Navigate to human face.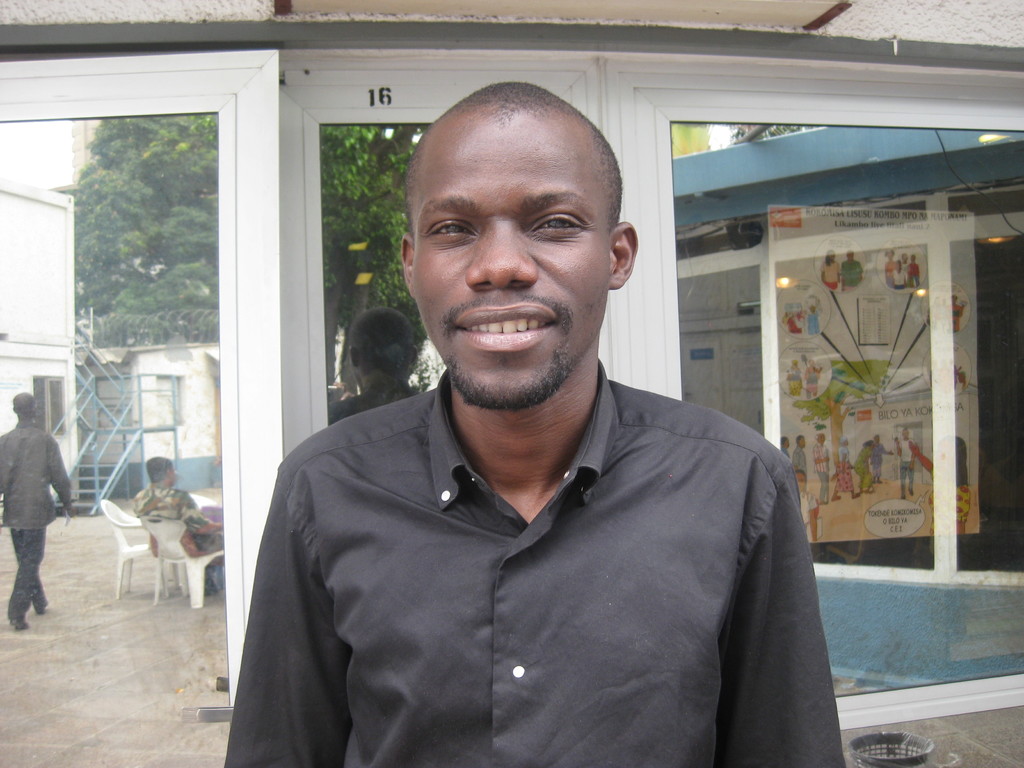
Navigation target: crop(410, 115, 609, 410).
